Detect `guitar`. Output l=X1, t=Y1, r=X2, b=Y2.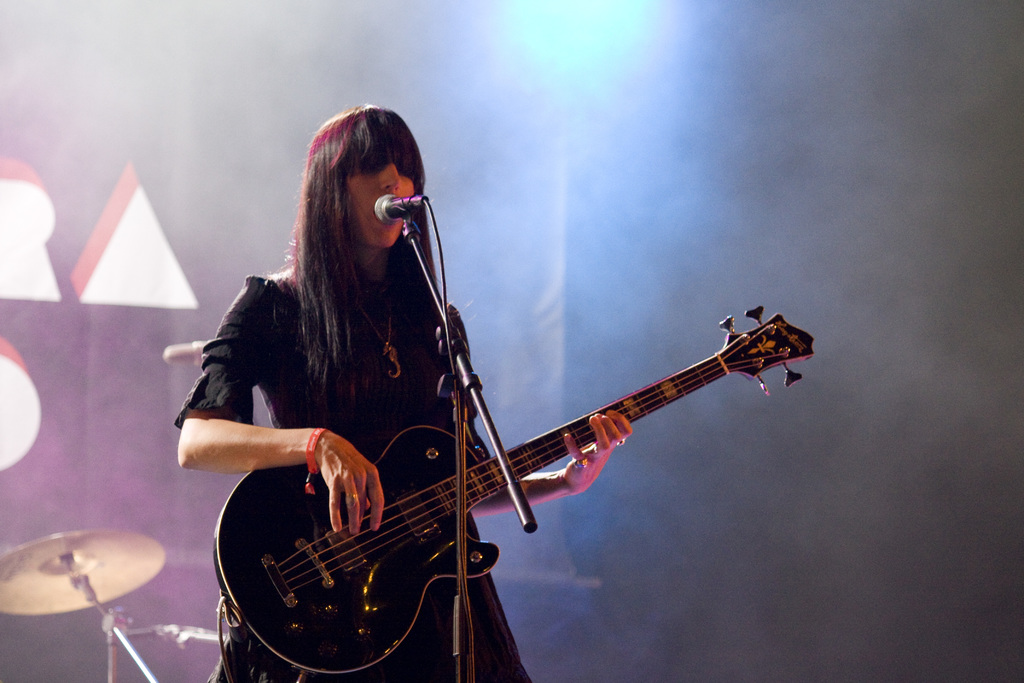
l=212, t=304, r=816, b=677.
